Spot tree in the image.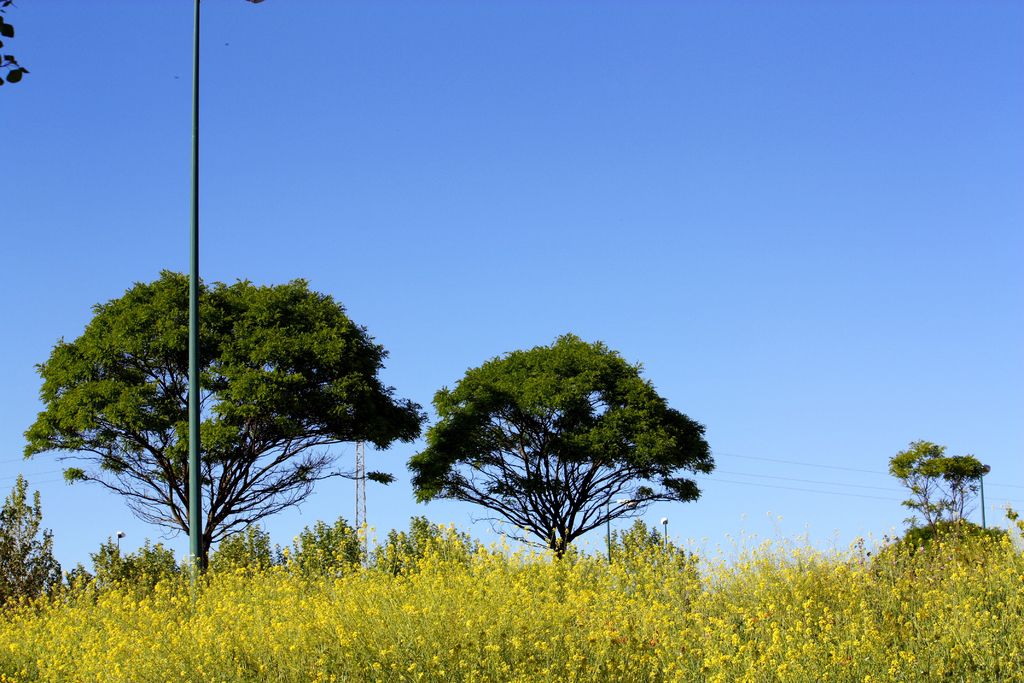
tree found at x1=891, y1=424, x2=994, y2=563.
